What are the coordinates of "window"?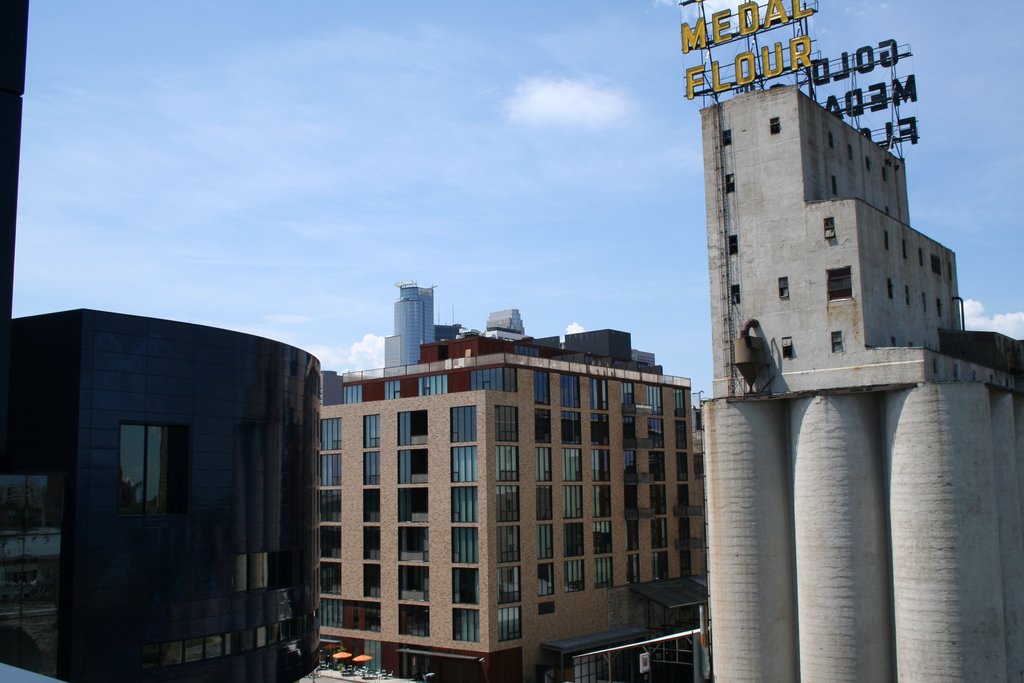
select_region(535, 446, 556, 483).
